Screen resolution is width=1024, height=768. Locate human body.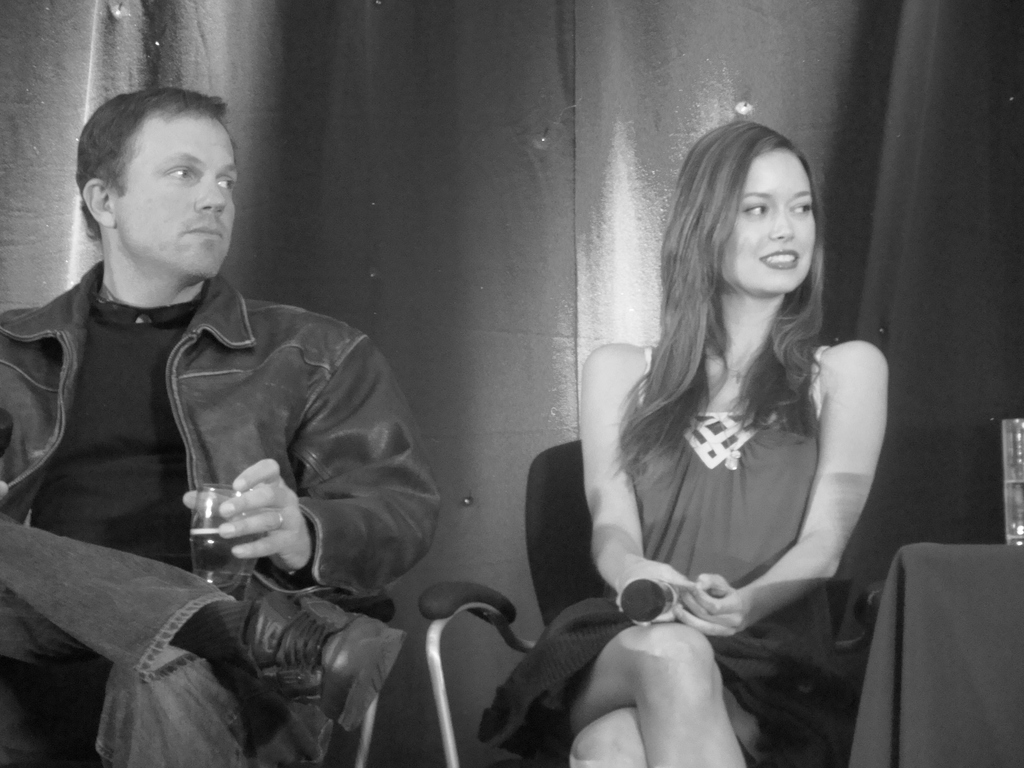
[477, 339, 902, 767].
